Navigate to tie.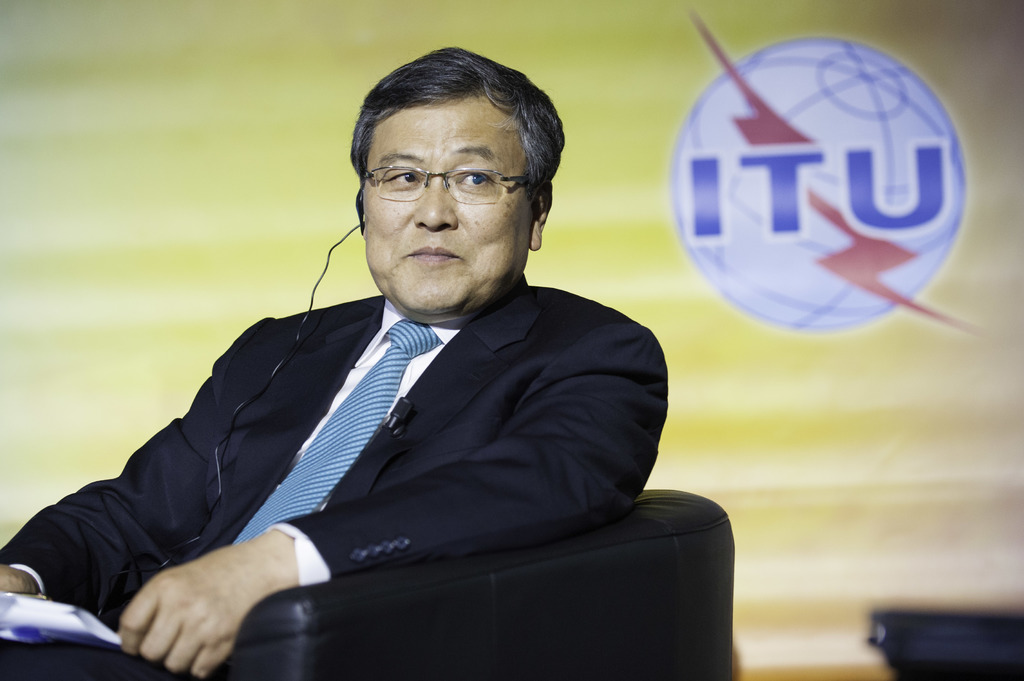
Navigation target: (x1=226, y1=317, x2=440, y2=545).
